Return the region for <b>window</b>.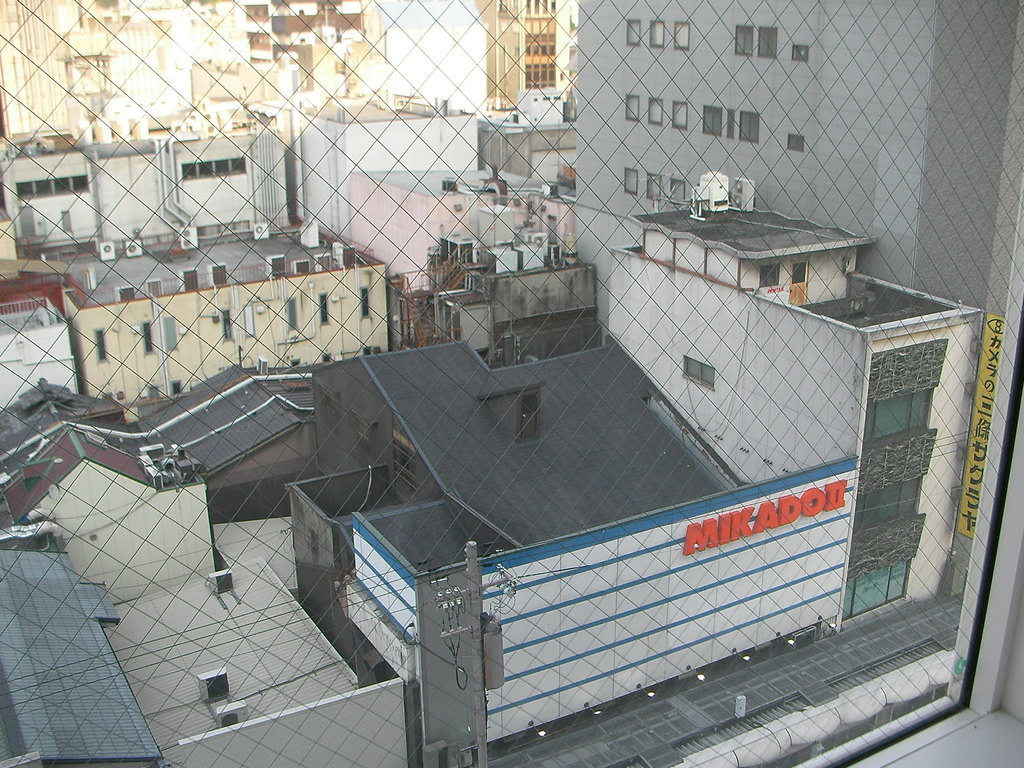
crop(842, 554, 916, 625).
